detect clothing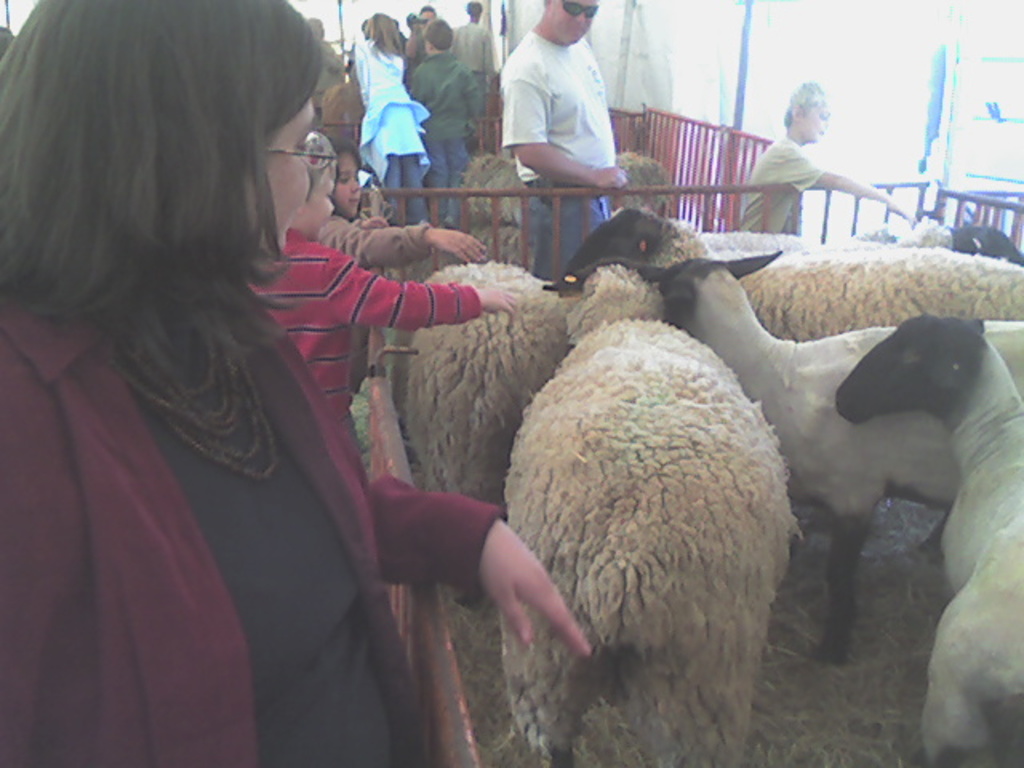
(x1=354, y1=35, x2=424, y2=211)
